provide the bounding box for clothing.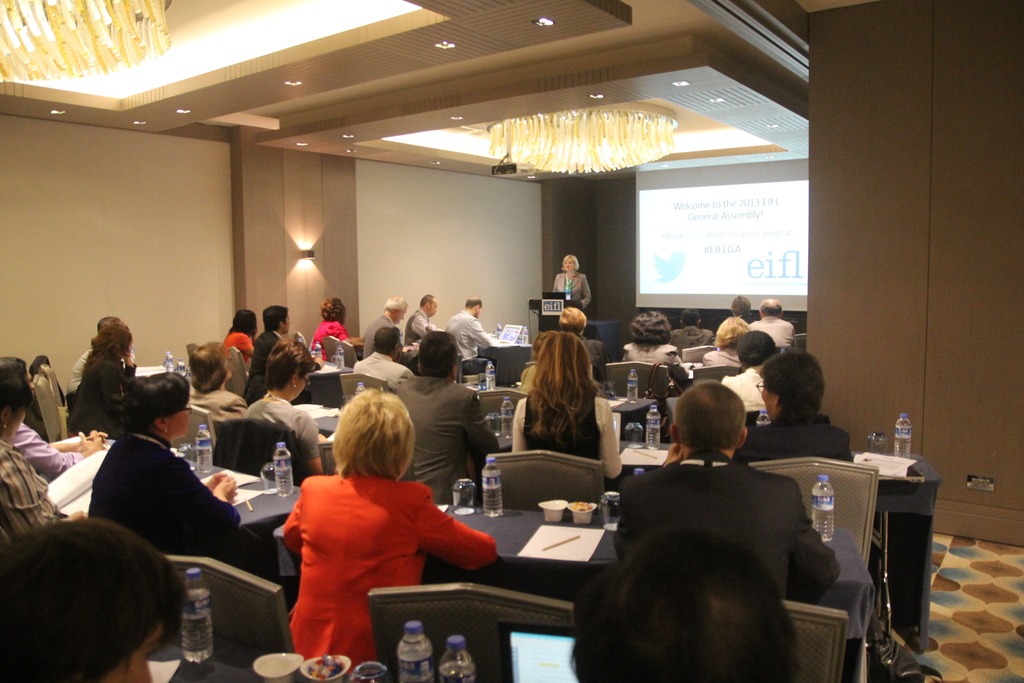
box=[454, 306, 493, 358].
